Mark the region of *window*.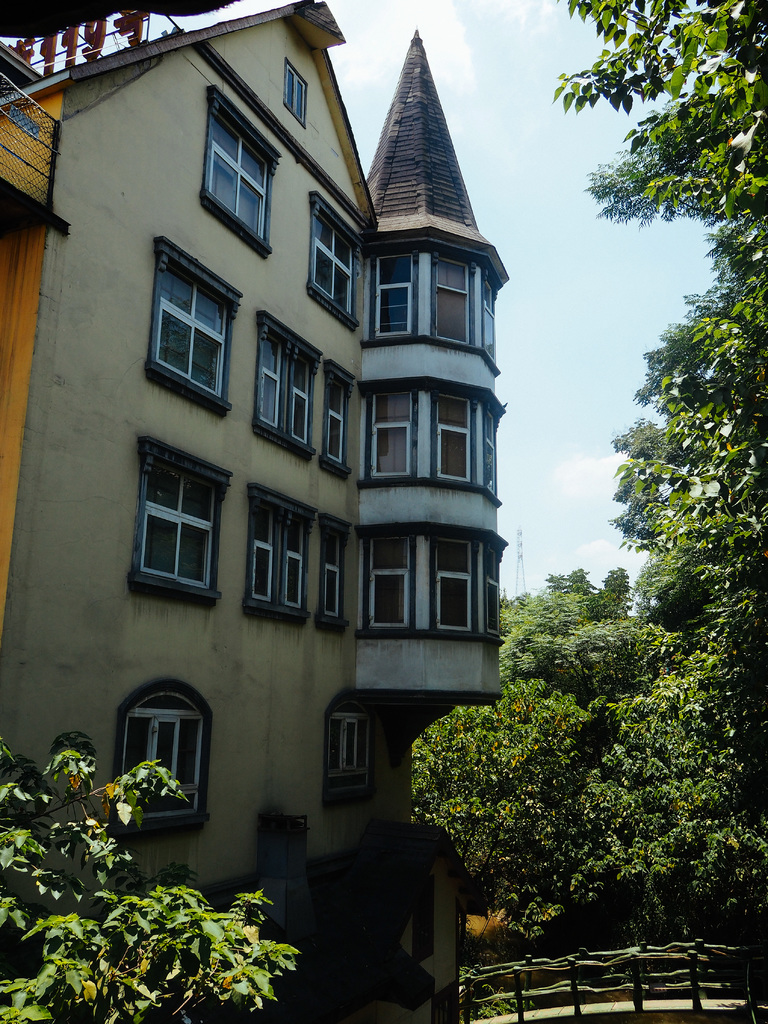
Region: left=199, top=82, right=286, bottom=257.
